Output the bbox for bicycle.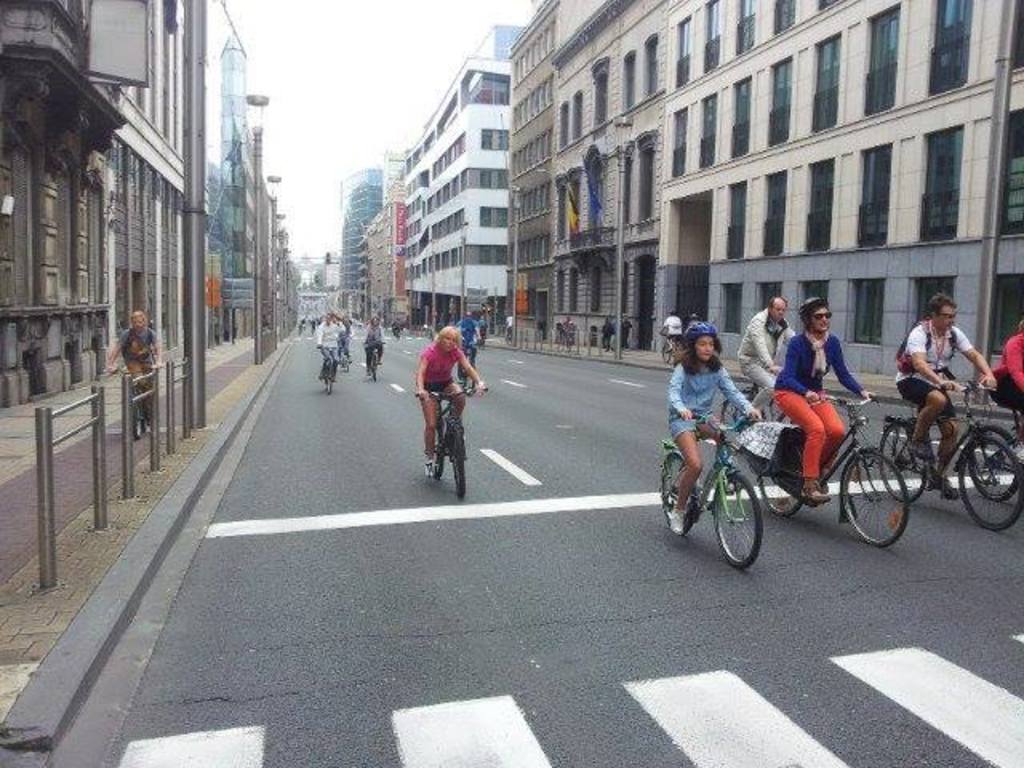
pyautogui.locateOnScreen(96, 366, 166, 451).
